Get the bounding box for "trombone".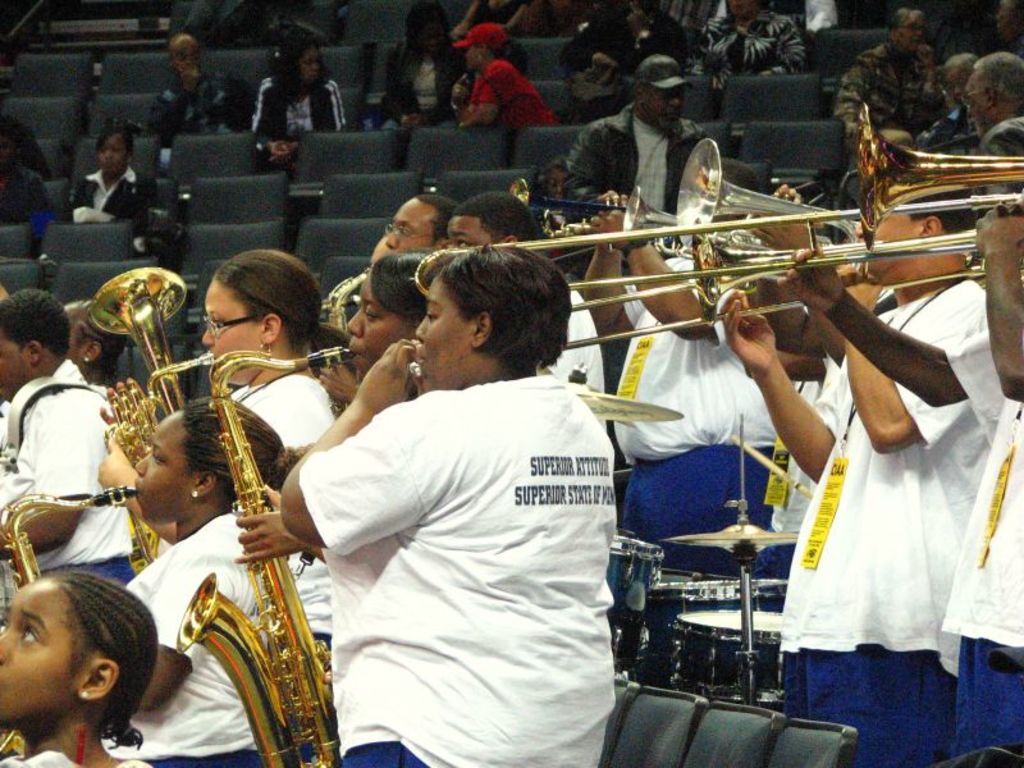
(x1=617, y1=182, x2=783, y2=239).
